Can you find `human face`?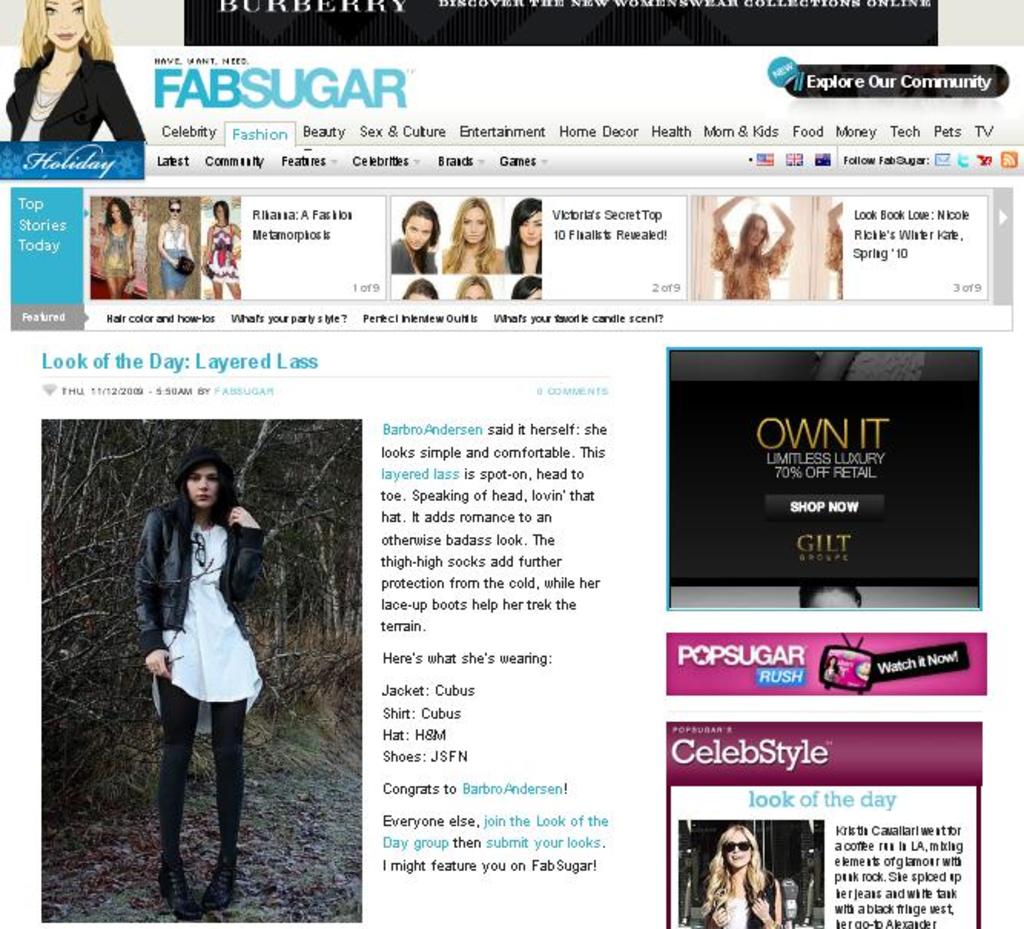
Yes, bounding box: 725:828:754:866.
